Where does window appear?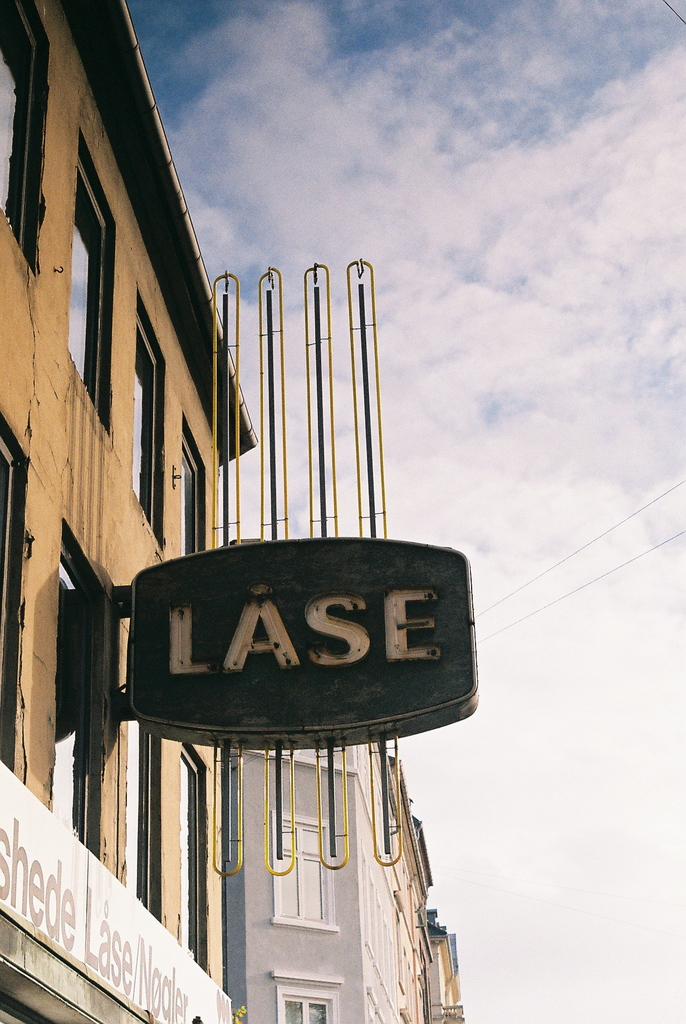
Appears at 44,517,102,858.
